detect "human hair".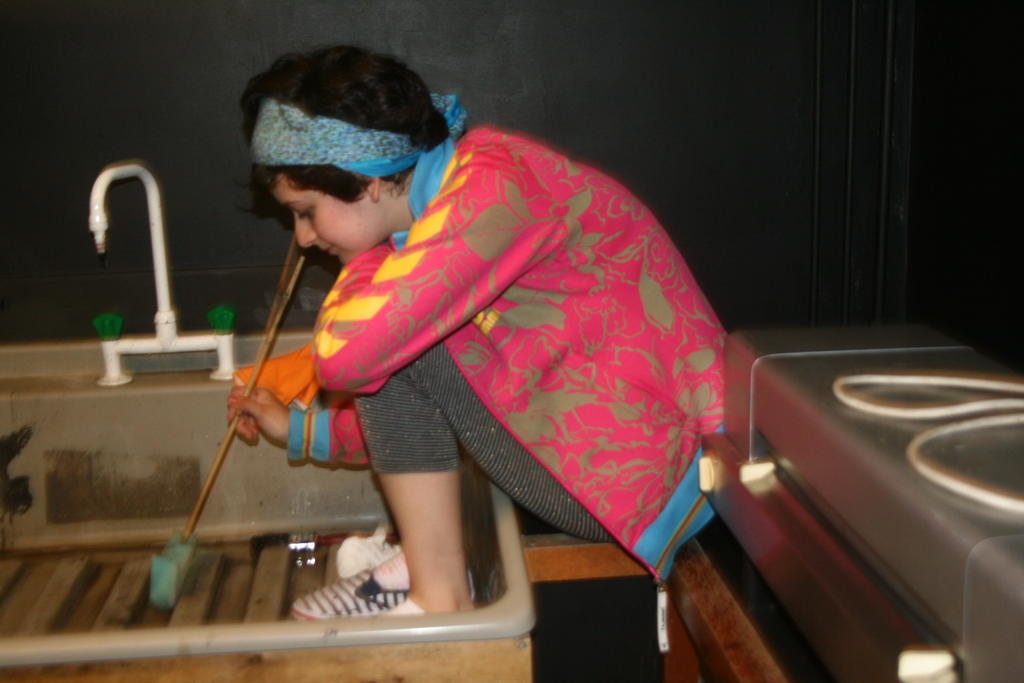
Detected at rect(236, 44, 450, 204).
